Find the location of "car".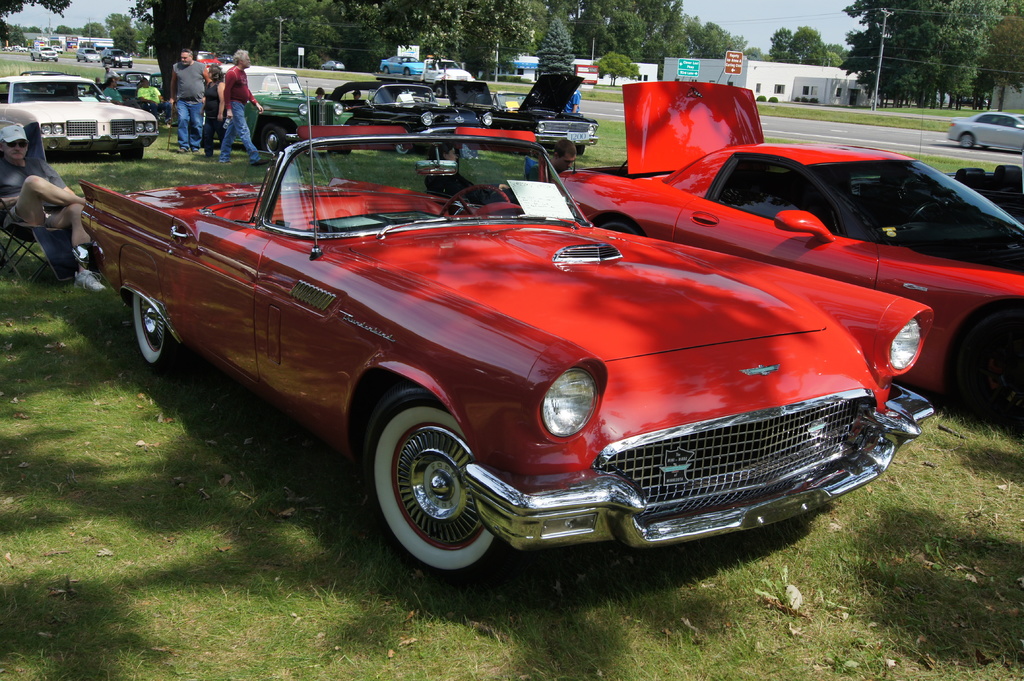
Location: rect(0, 71, 155, 161).
